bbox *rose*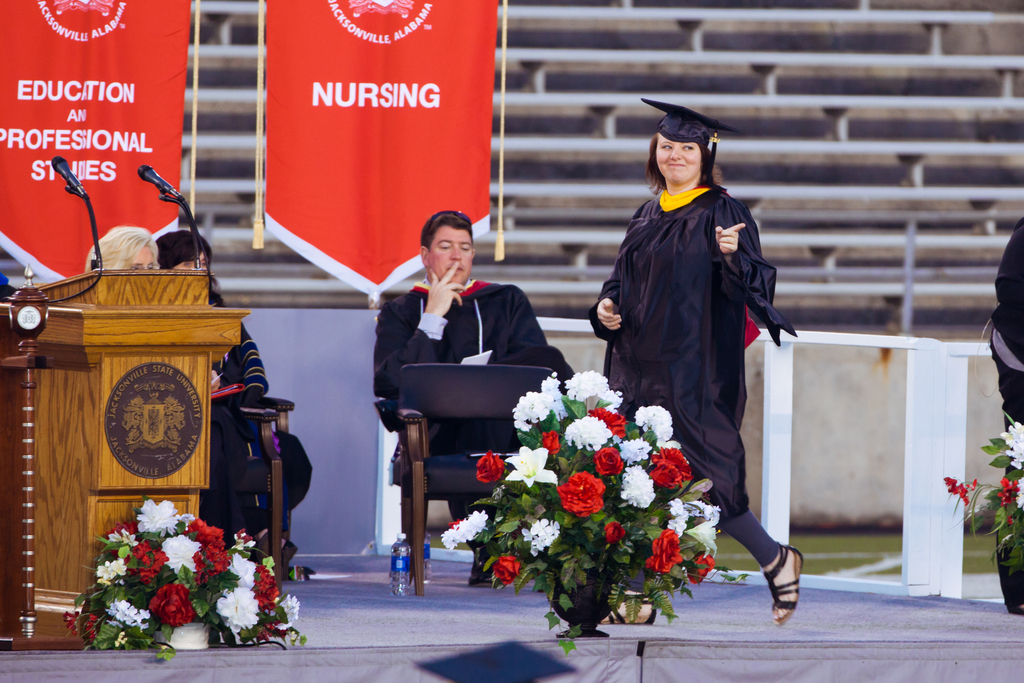
pyautogui.locateOnScreen(588, 404, 628, 434)
